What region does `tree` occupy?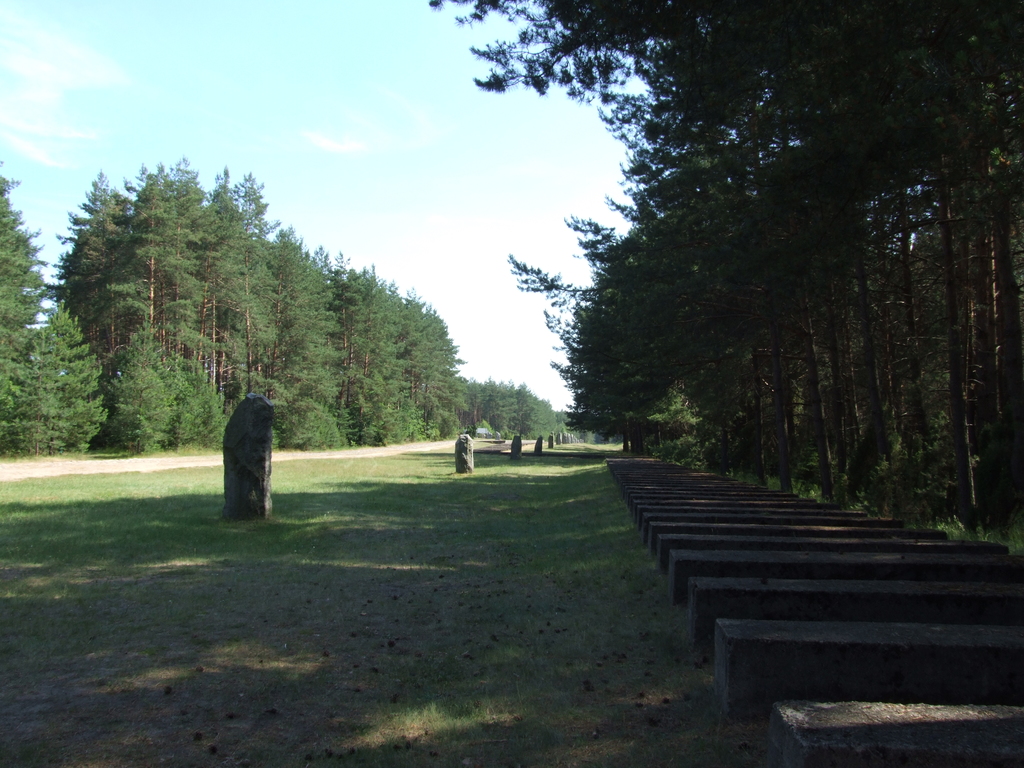
crop(0, 159, 51, 335).
